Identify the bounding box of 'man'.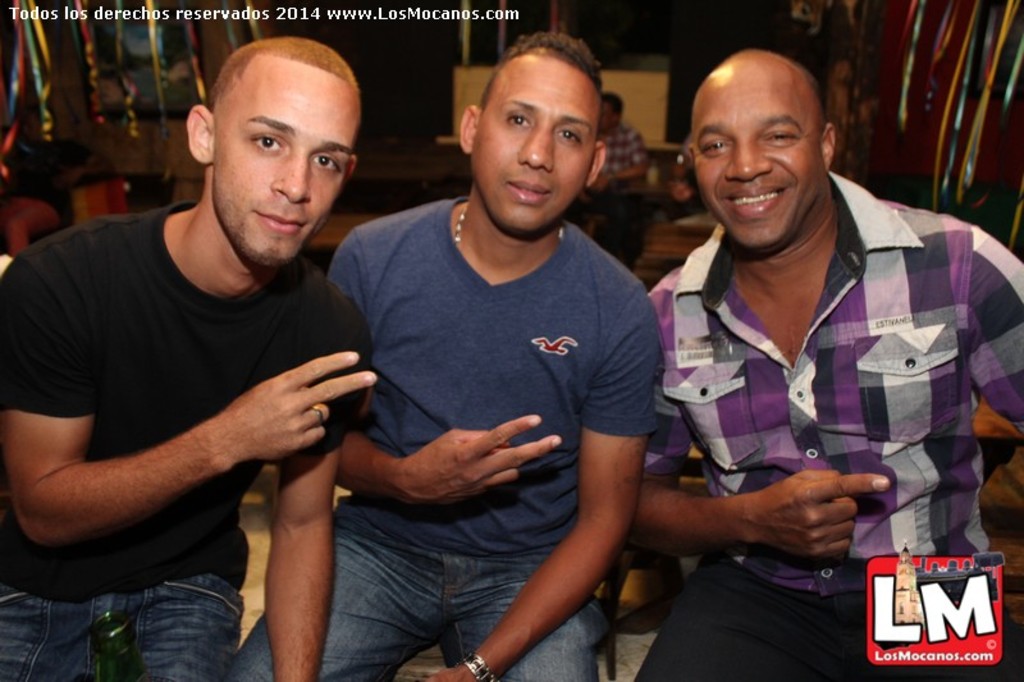
box=[0, 36, 379, 681].
